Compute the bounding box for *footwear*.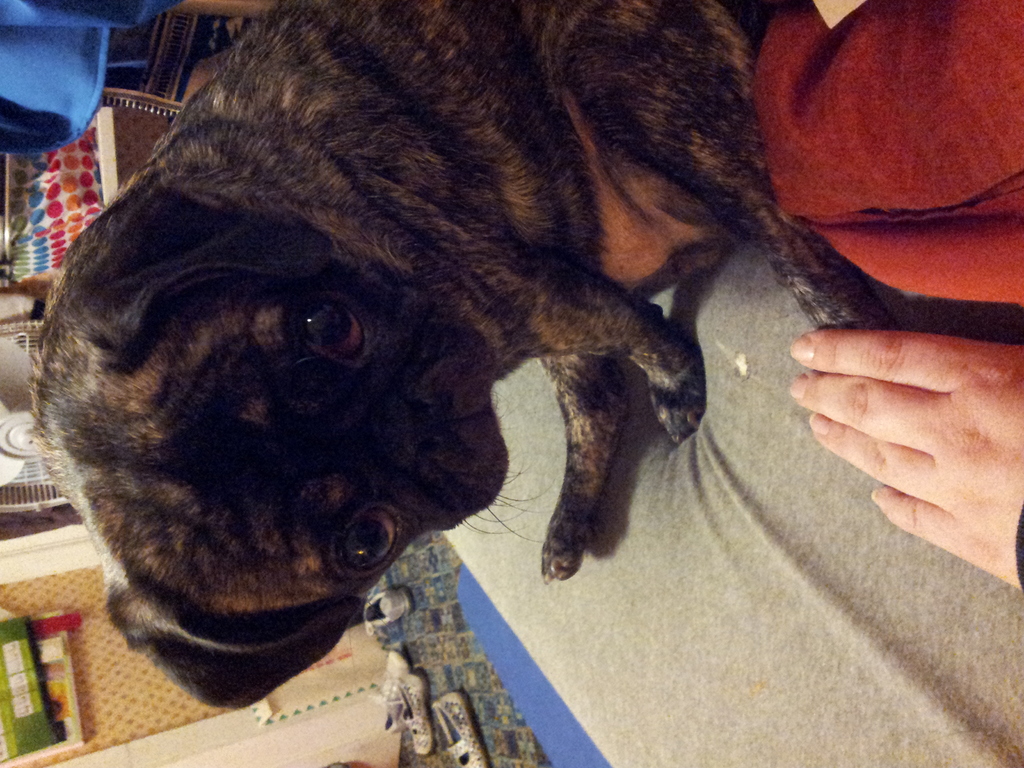
select_region(396, 668, 436, 756).
